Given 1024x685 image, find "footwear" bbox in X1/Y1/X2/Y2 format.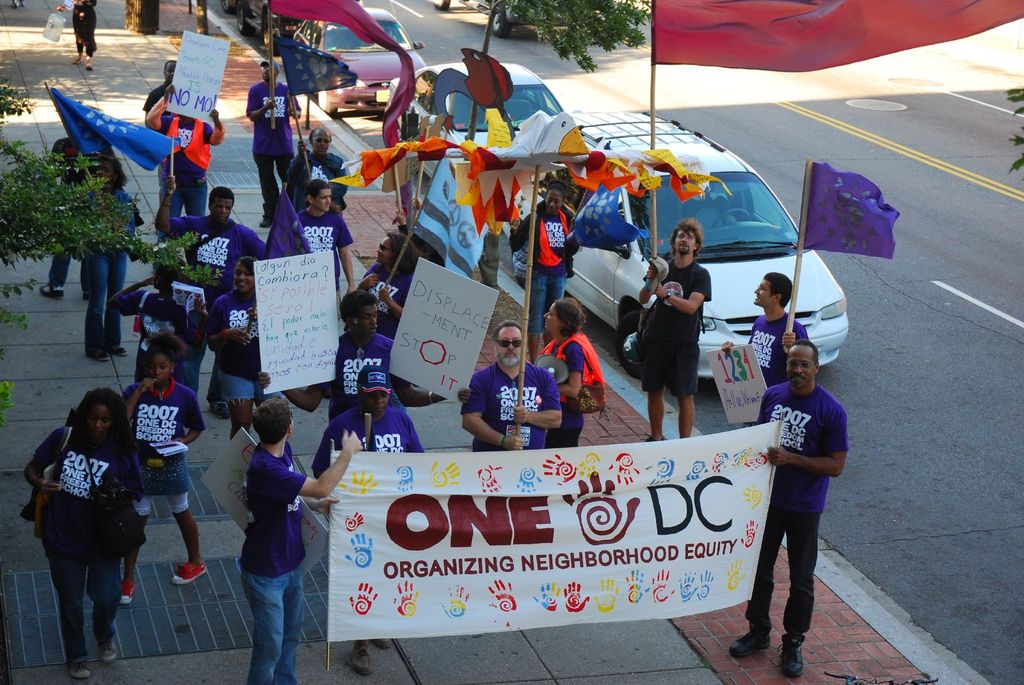
260/202/273/227.
